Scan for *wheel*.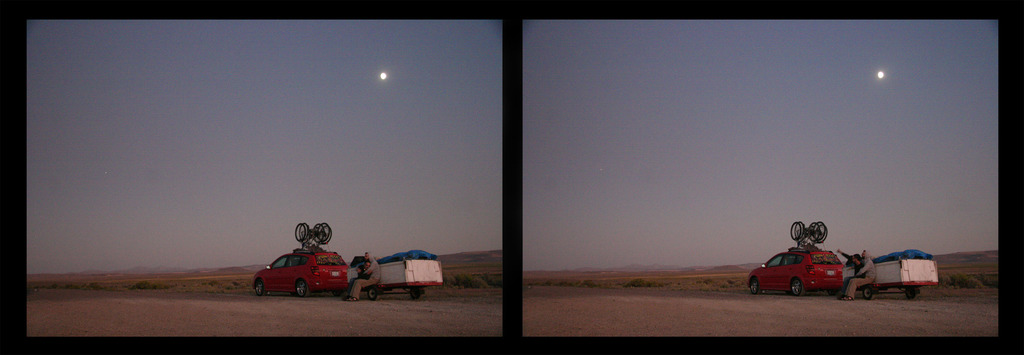
Scan result: {"x1": 307, "y1": 221, "x2": 331, "y2": 244}.
